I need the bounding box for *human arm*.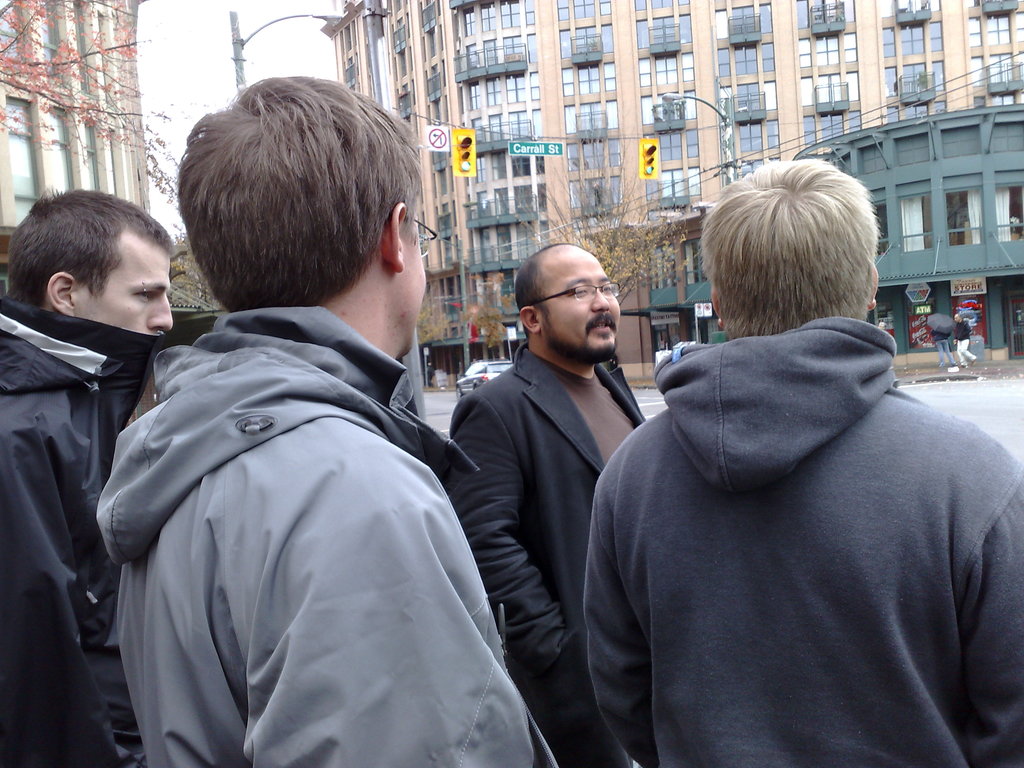
Here it is: rect(1, 410, 109, 764).
